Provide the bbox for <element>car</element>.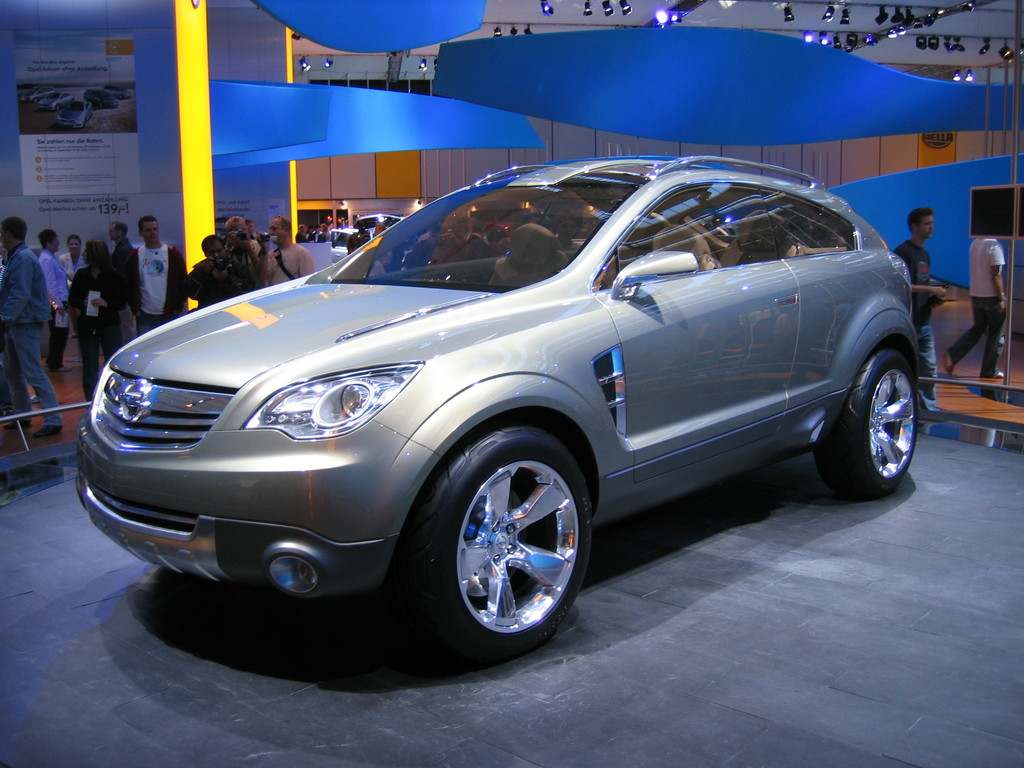
<box>68,147,939,652</box>.
